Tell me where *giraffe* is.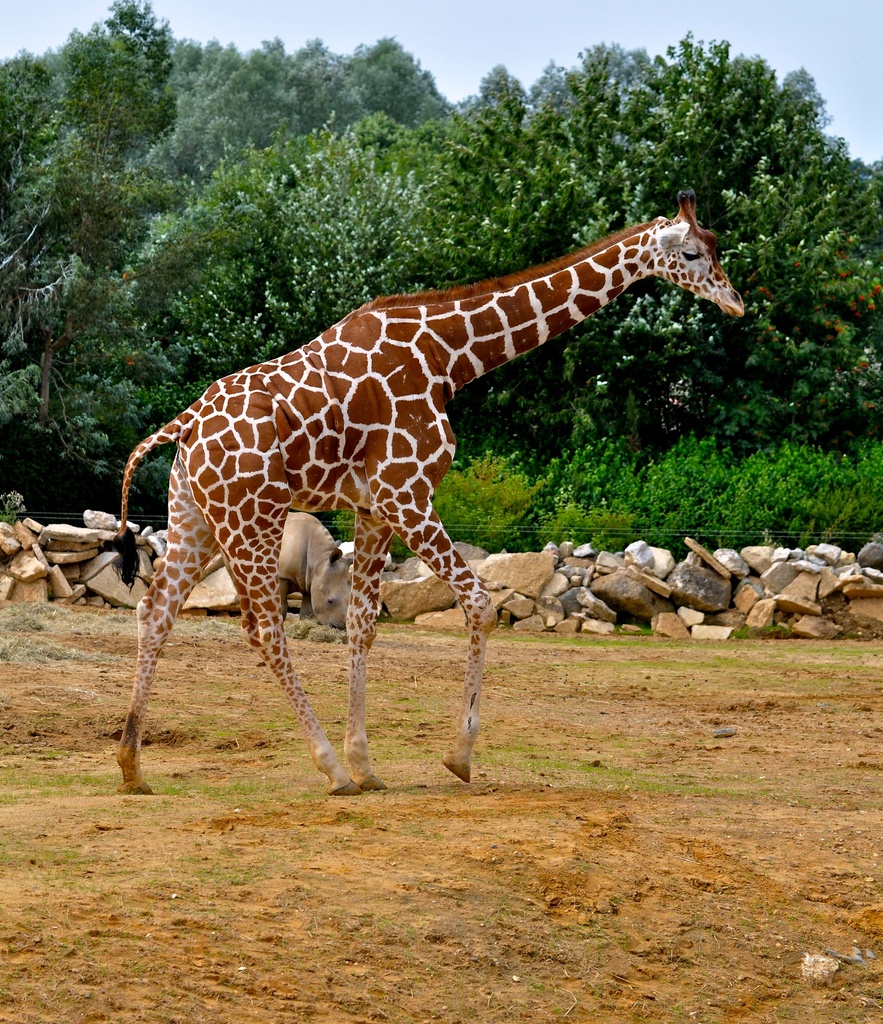
*giraffe* is at detection(109, 185, 745, 799).
